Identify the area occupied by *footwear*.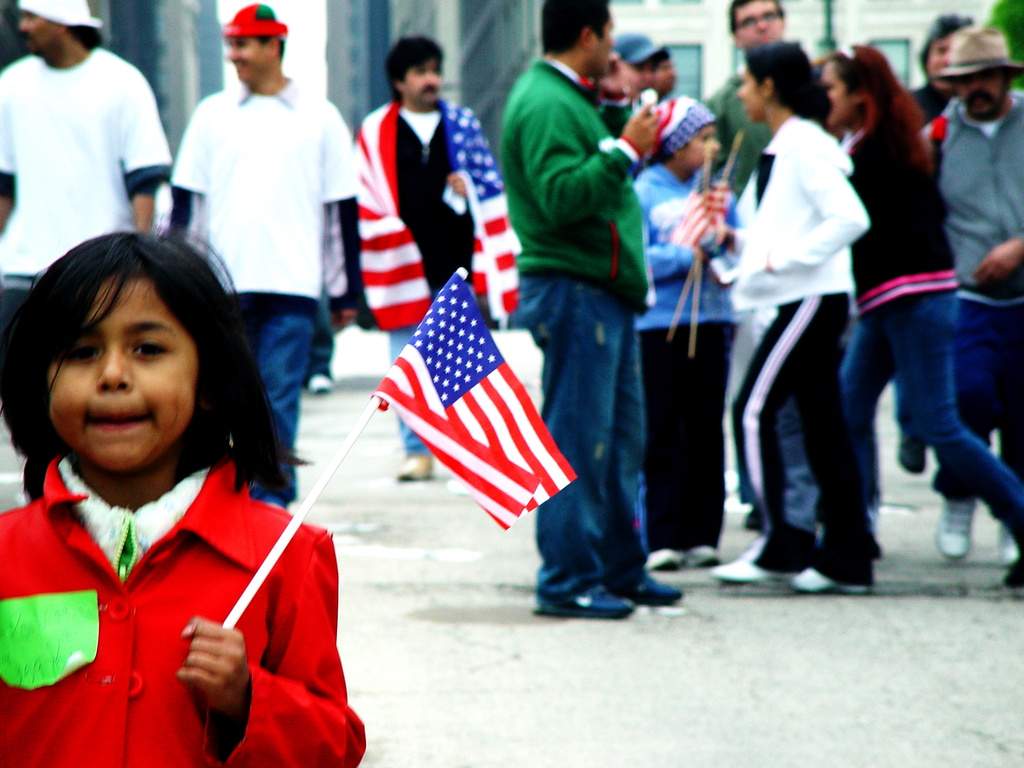
Area: l=938, t=499, r=976, b=561.
